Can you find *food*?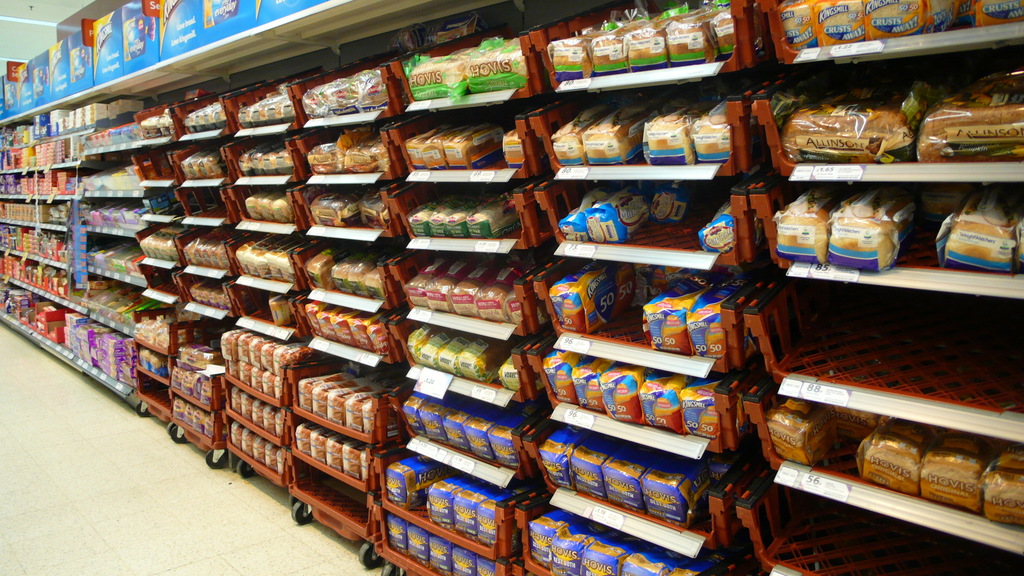
Yes, bounding box: 239, 392, 257, 422.
